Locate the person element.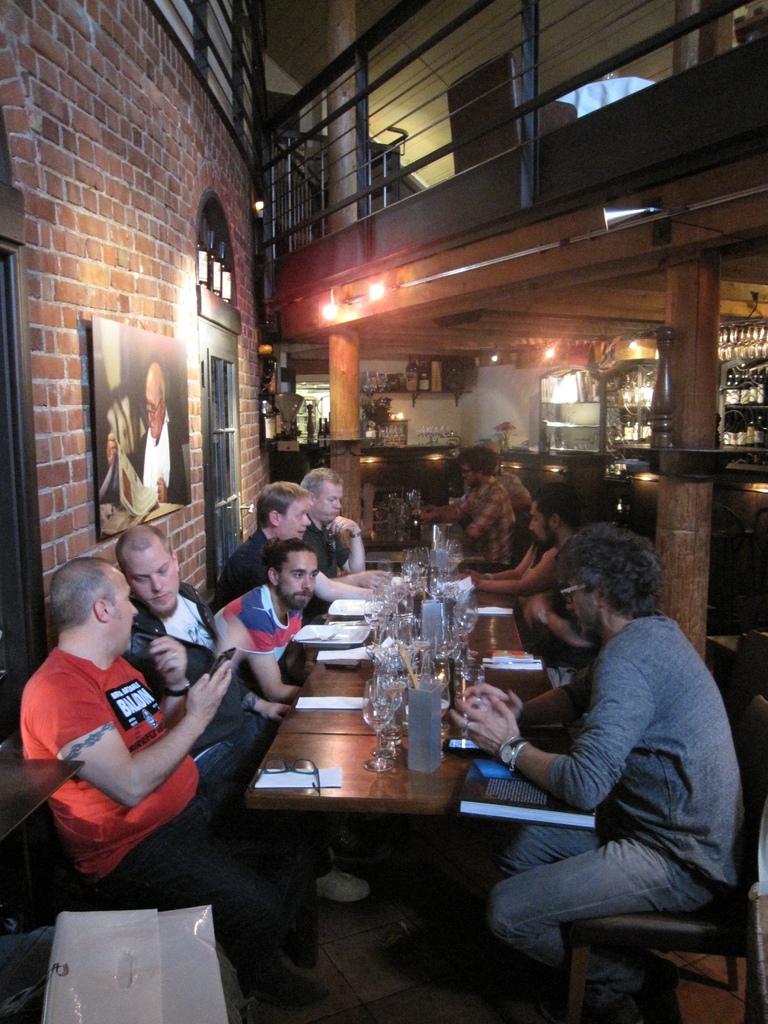
Element bbox: [211,540,321,730].
